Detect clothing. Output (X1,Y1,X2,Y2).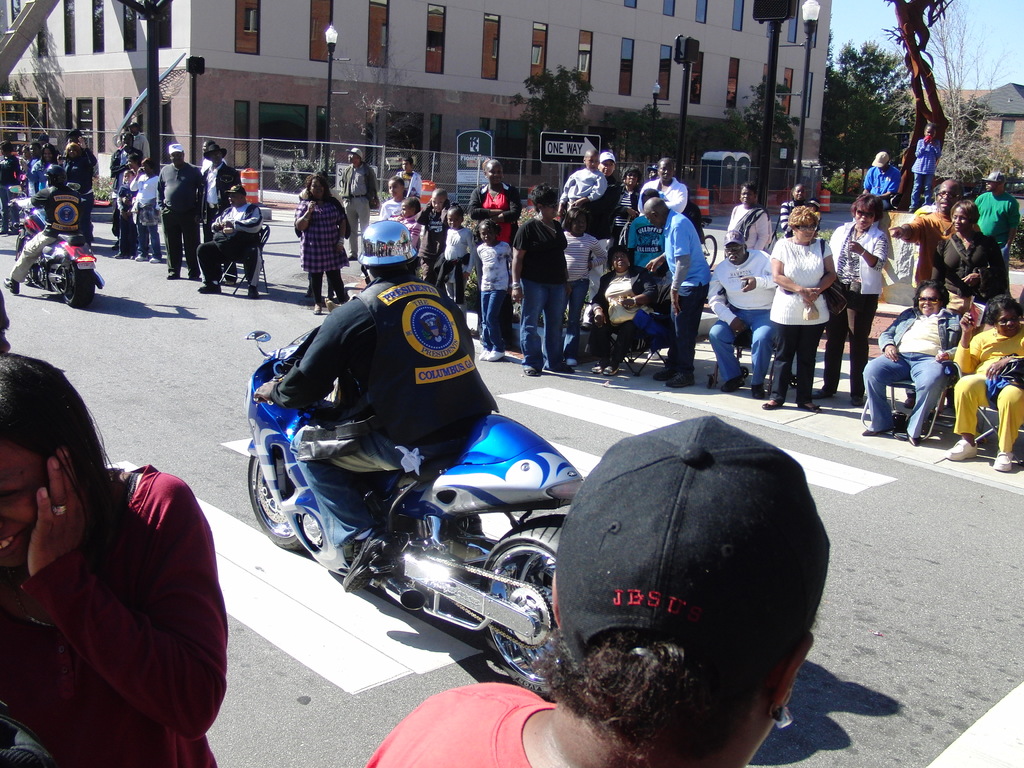
(349,172,370,200).
